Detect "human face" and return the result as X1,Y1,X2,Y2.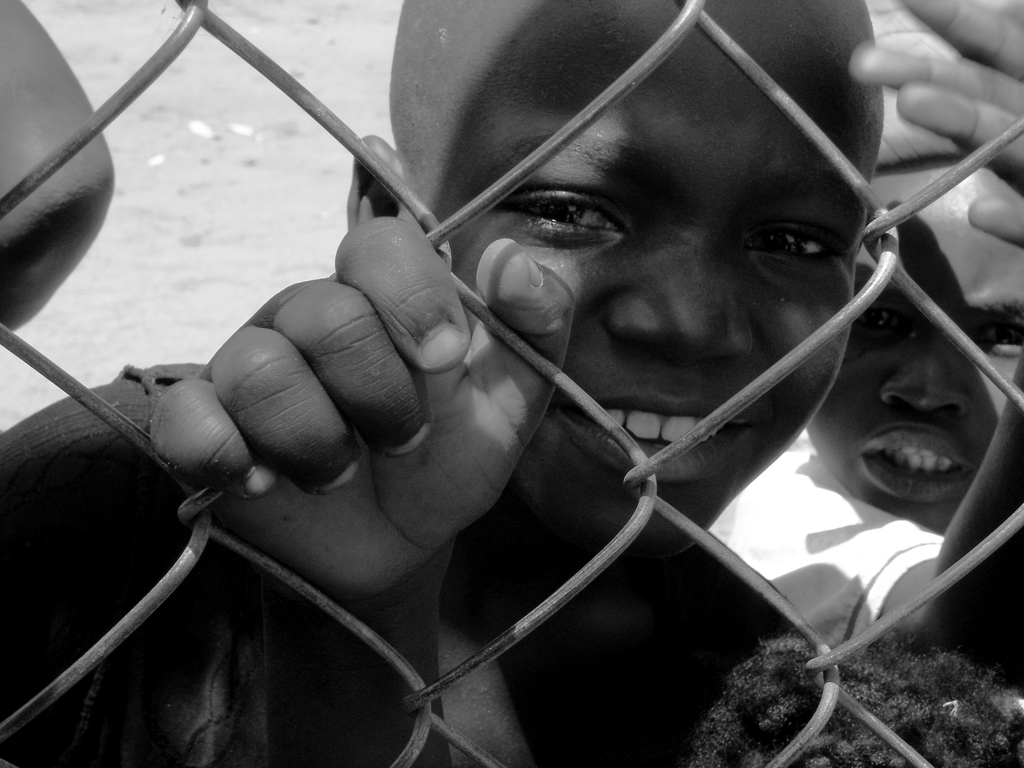
408,3,884,545.
